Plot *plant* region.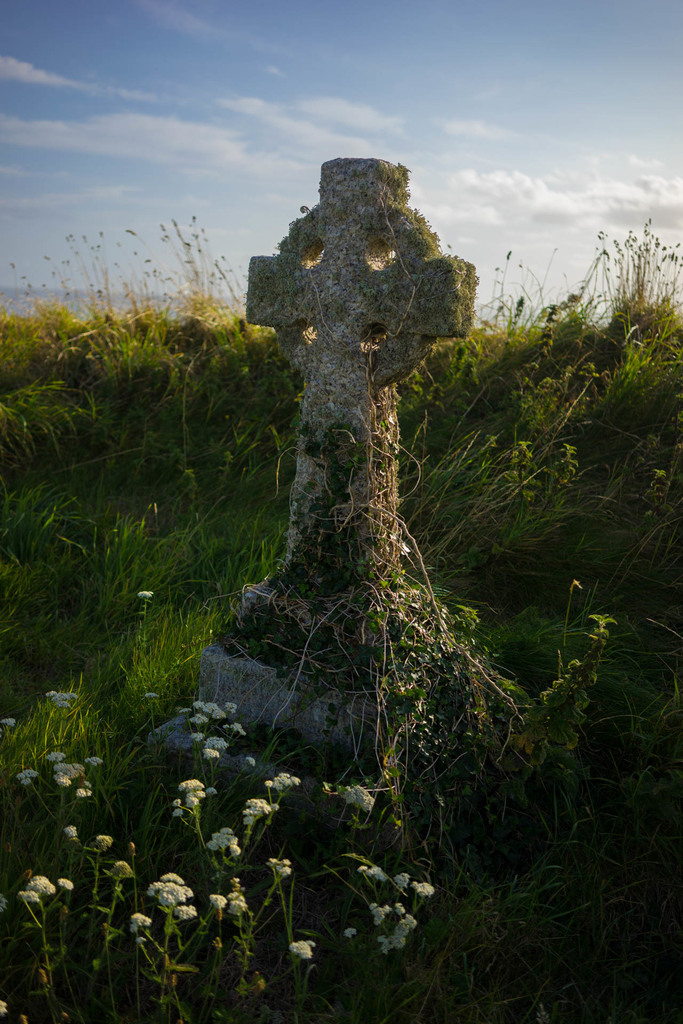
Plotted at 131/856/200/1020.
